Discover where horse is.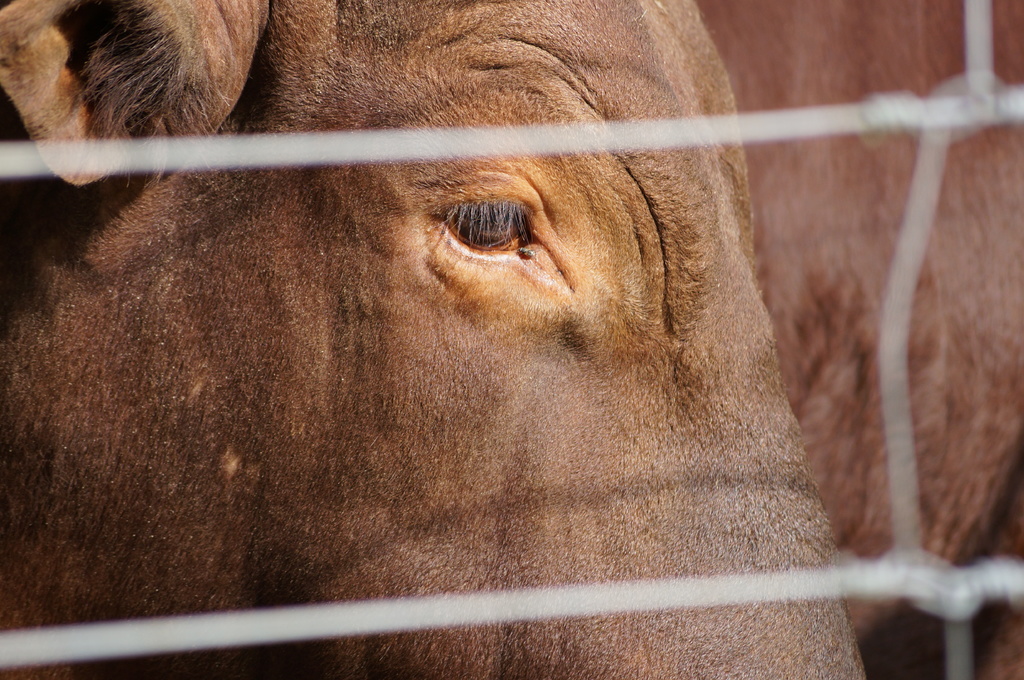
Discovered at locate(0, 0, 871, 679).
